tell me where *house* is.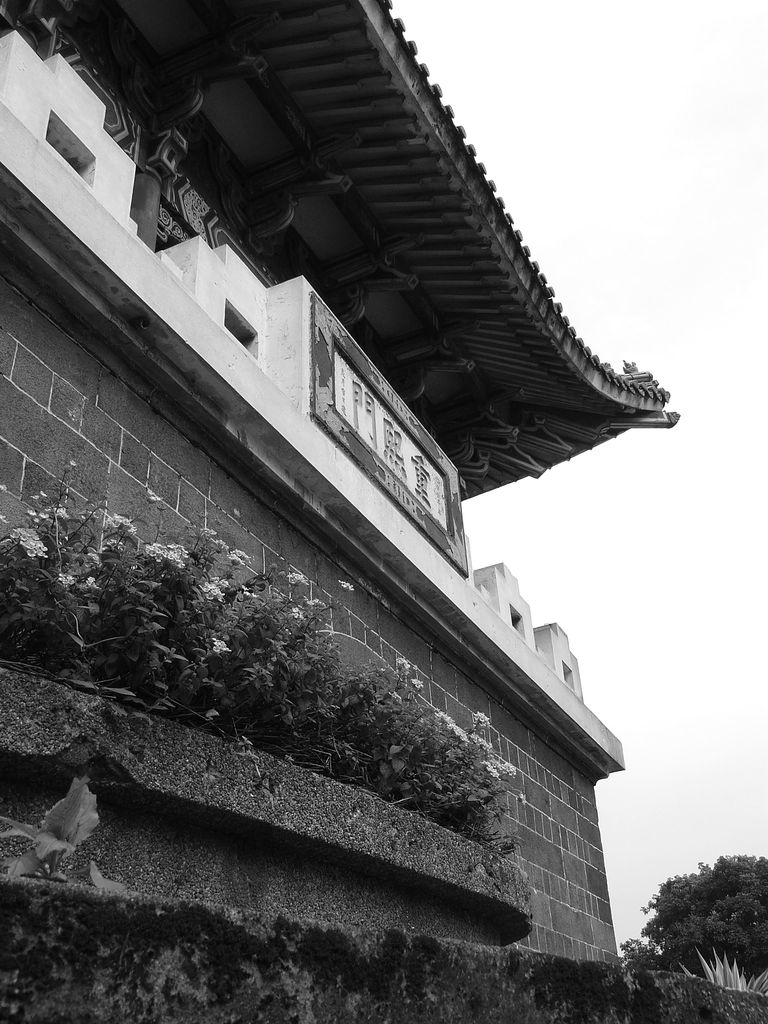
*house* is at {"x1": 0, "y1": 0, "x2": 680, "y2": 1023}.
